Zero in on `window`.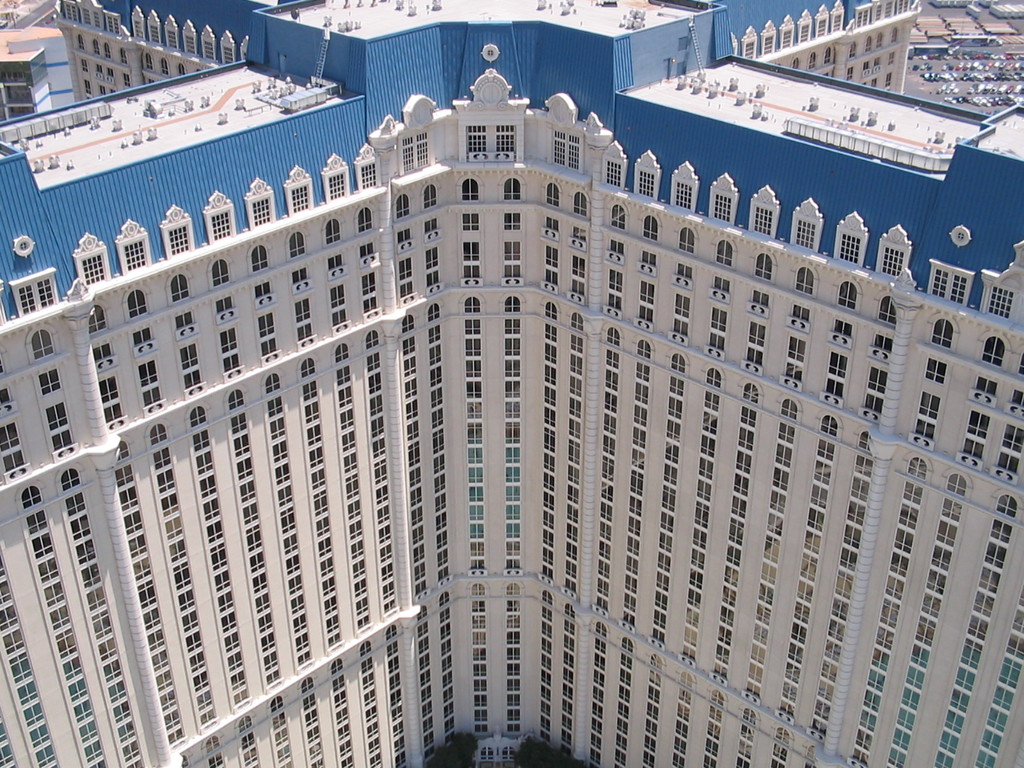
Zeroed in: <bbox>803, 551, 817, 579</bbox>.
